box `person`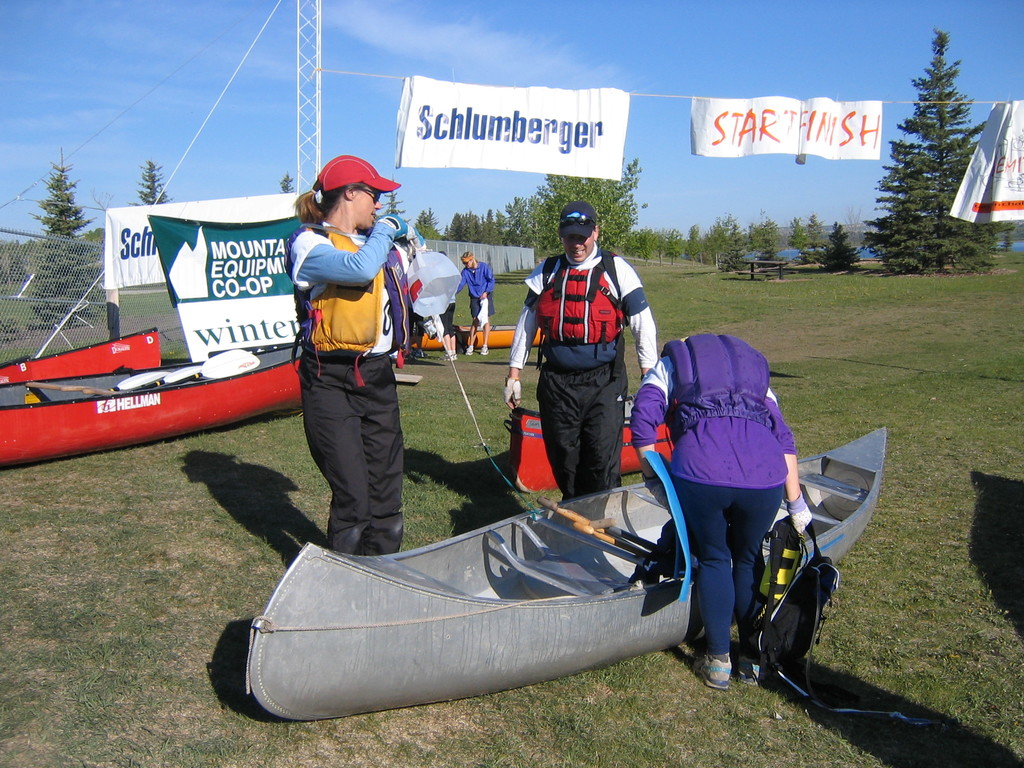
[x1=439, y1=253, x2=453, y2=361]
